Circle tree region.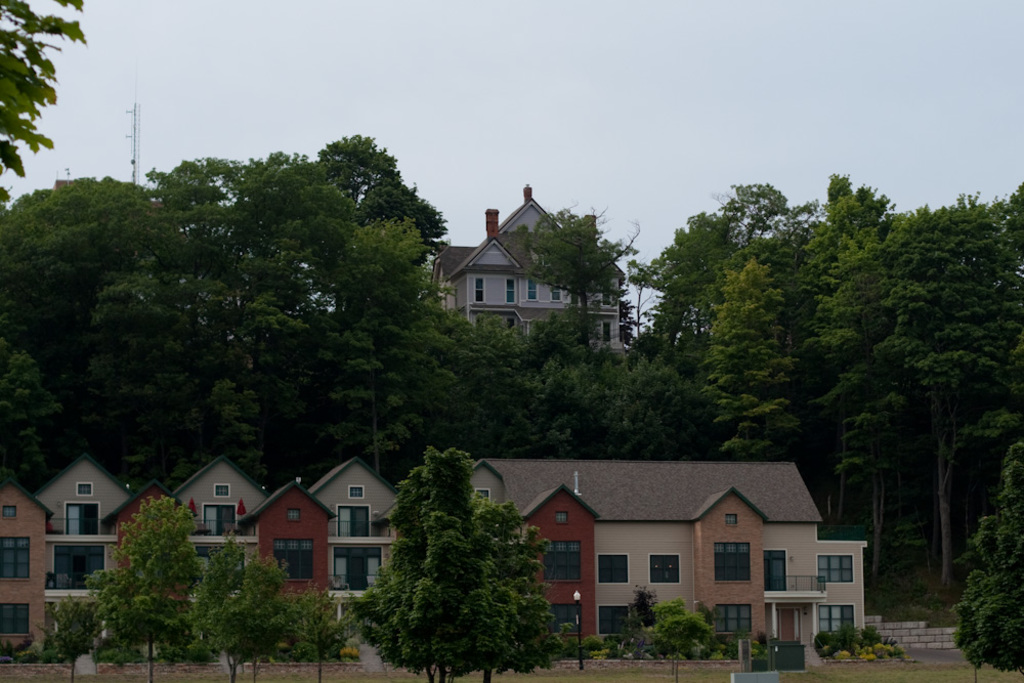
Region: 709:169:1008:589.
